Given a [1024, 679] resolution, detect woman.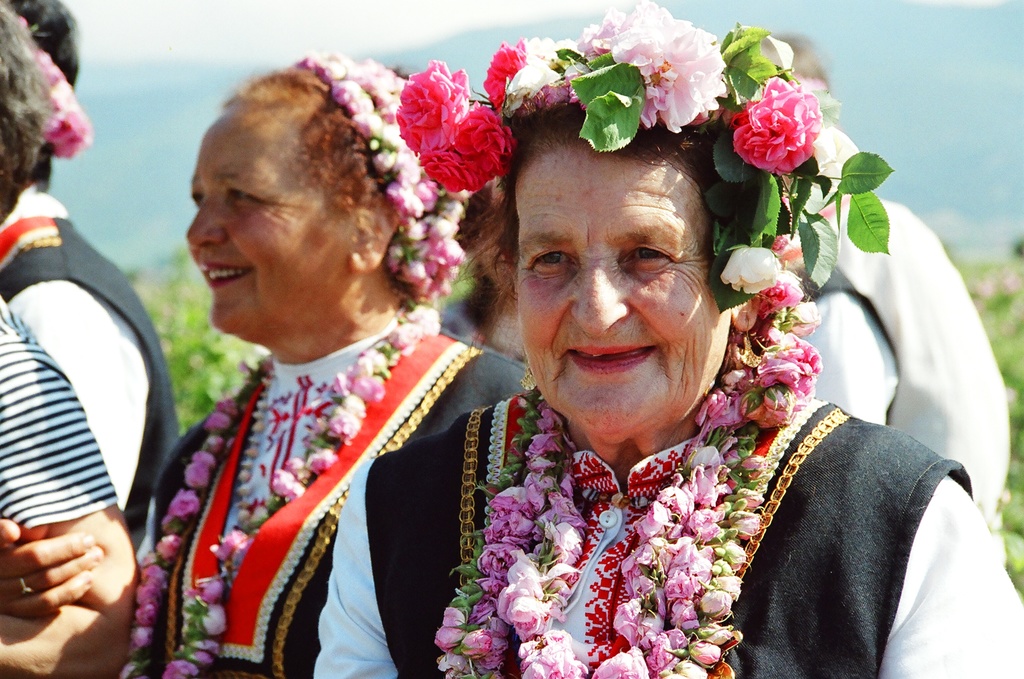
<bbox>88, 47, 535, 678</bbox>.
